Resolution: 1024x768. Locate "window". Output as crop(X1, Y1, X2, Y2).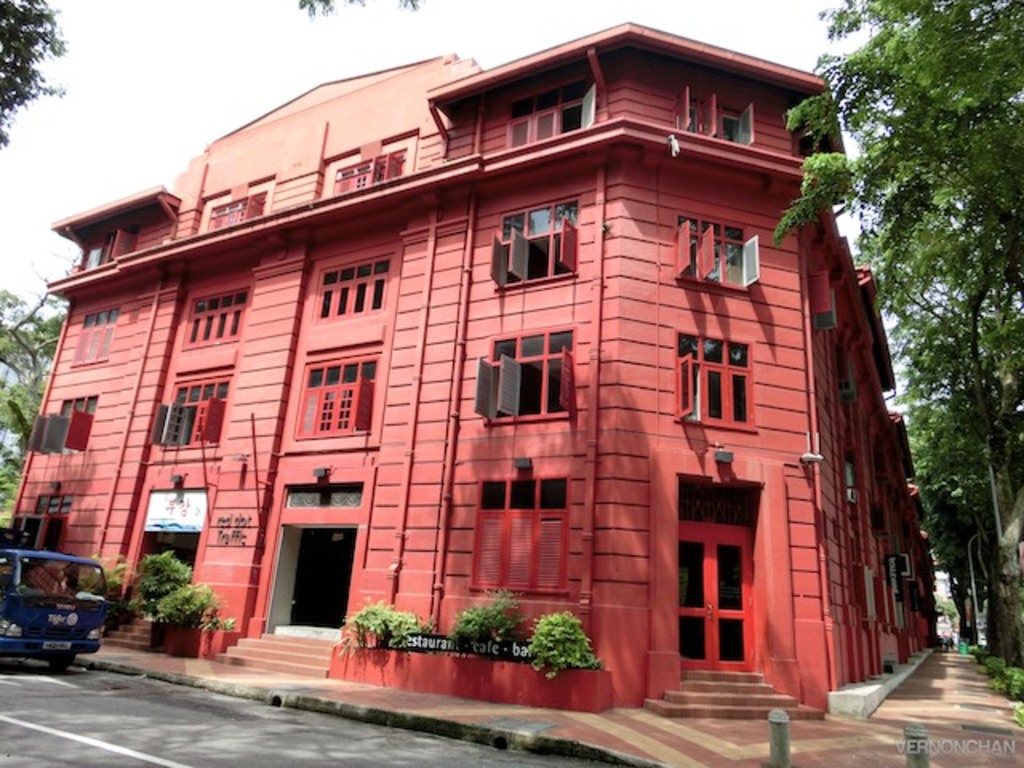
crop(480, 328, 576, 426).
